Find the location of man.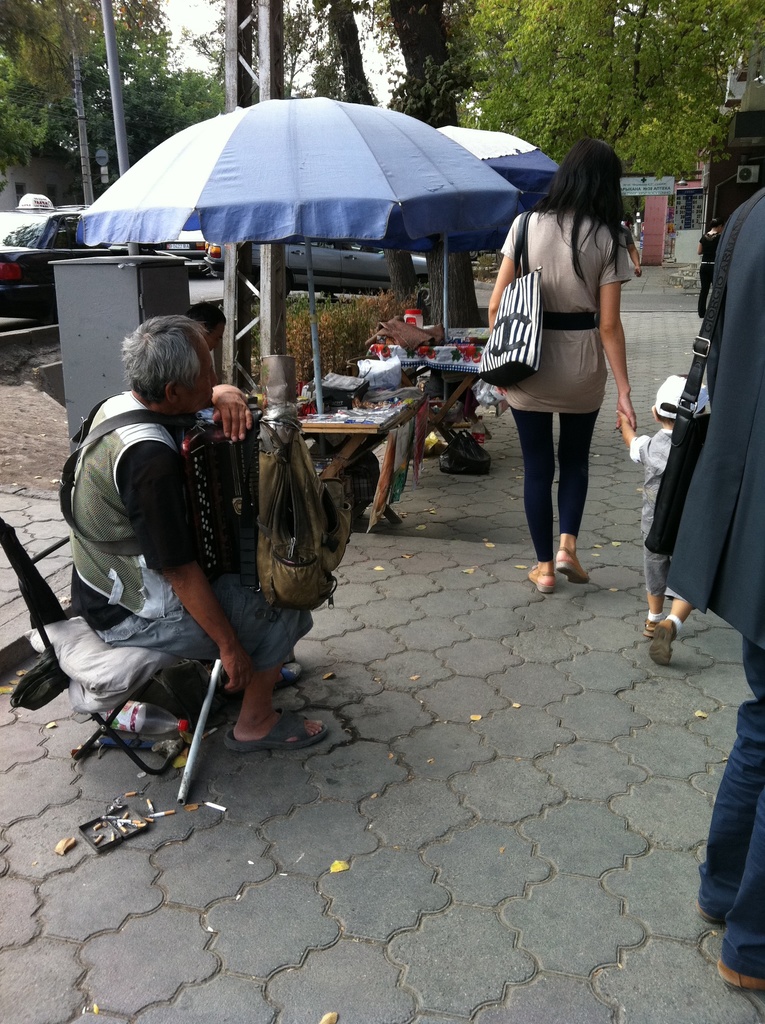
Location: 616/223/648/283.
